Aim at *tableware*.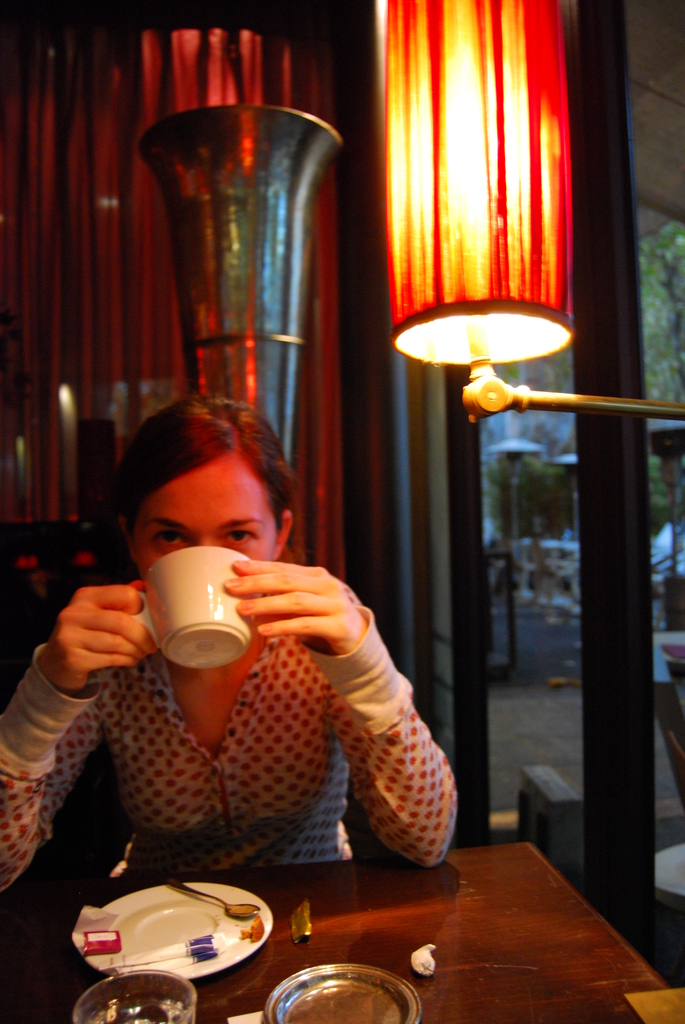
Aimed at {"left": 134, "top": 547, "right": 255, "bottom": 667}.
